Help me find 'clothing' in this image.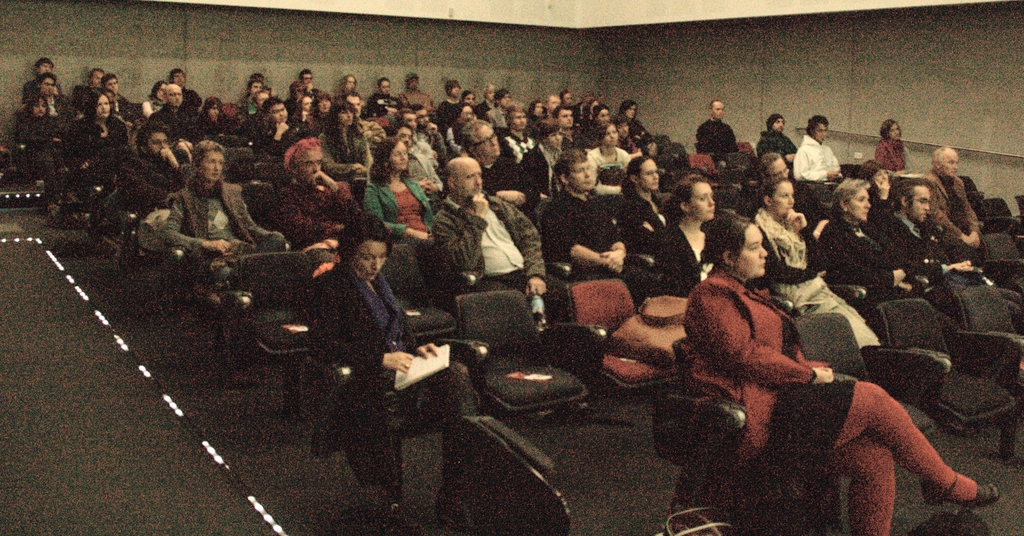
Found it: 422 146 445 184.
